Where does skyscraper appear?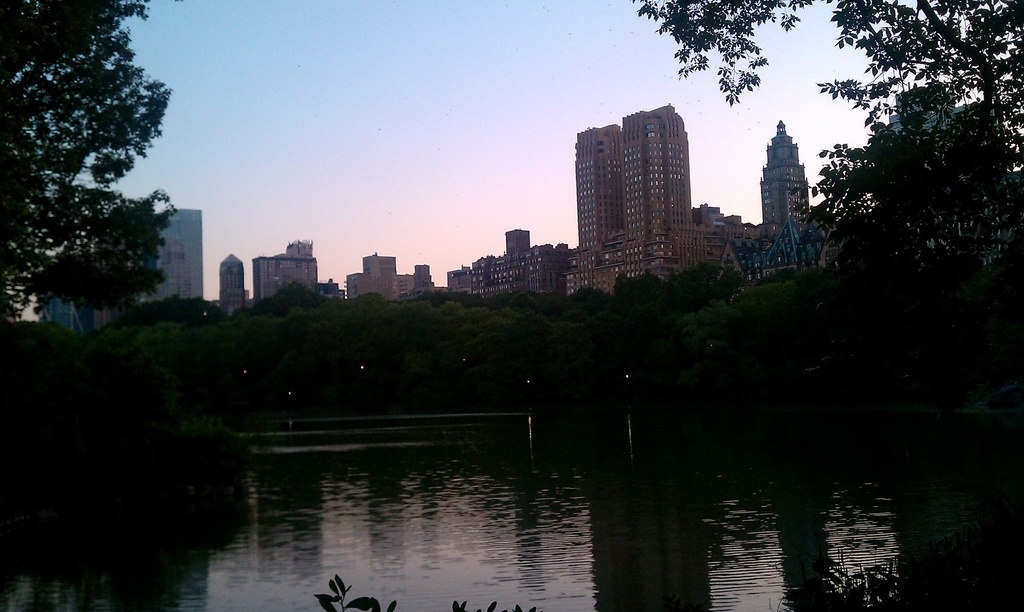
Appears at (559, 92, 712, 298).
